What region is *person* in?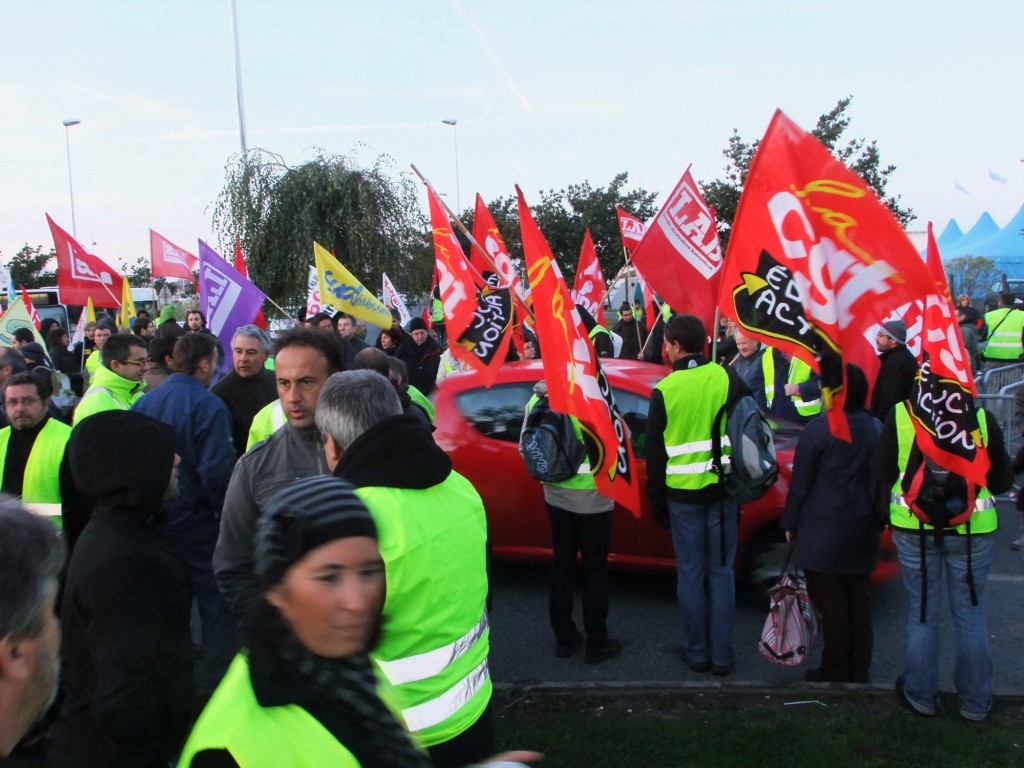
872/316/918/430.
